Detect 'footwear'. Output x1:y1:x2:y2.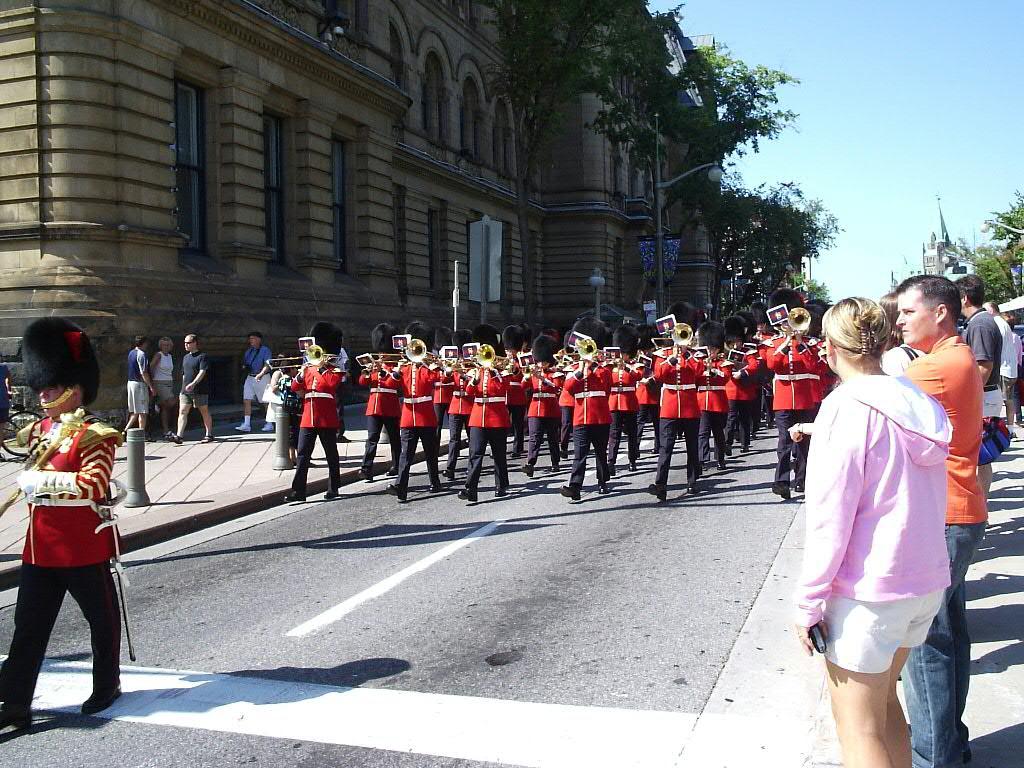
494:492:506:495.
